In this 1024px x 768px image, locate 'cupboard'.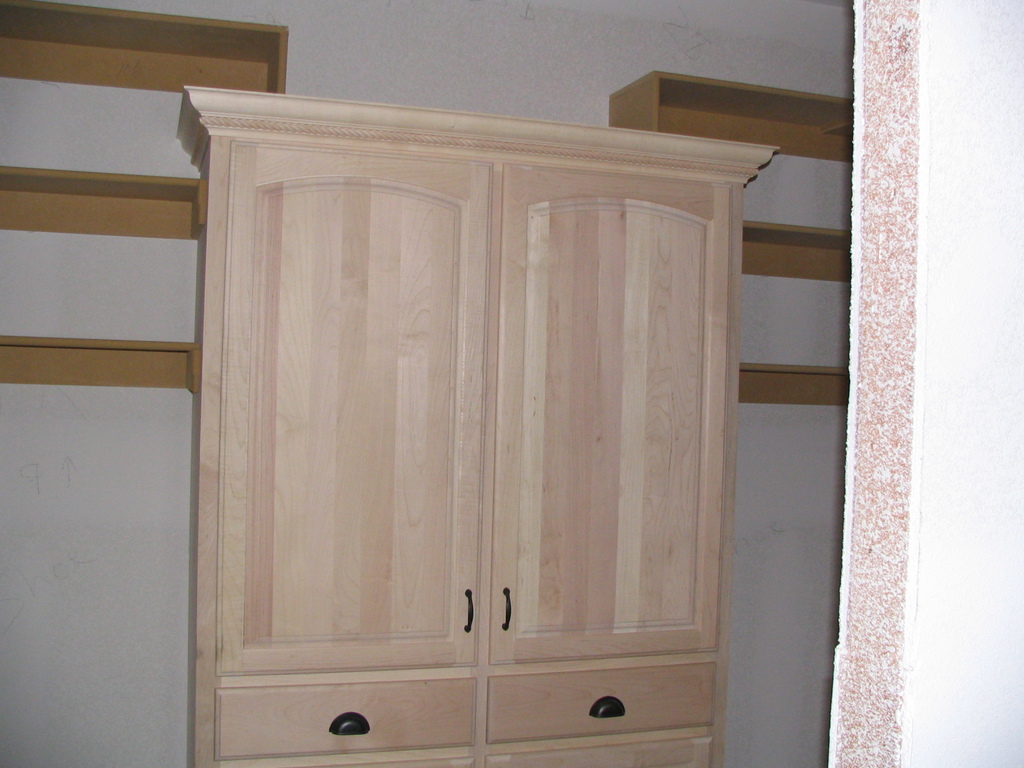
Bounding box: (187,84,777,762).
